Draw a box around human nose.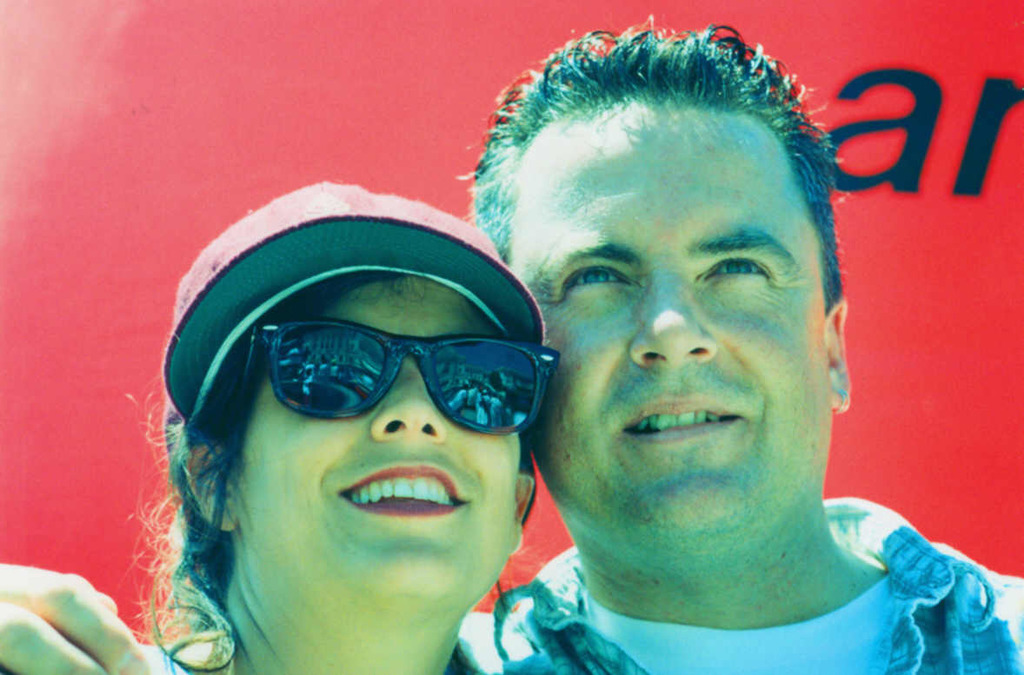
{"left": 627, "top": 268, "right": 723, "bottom": 367}.
